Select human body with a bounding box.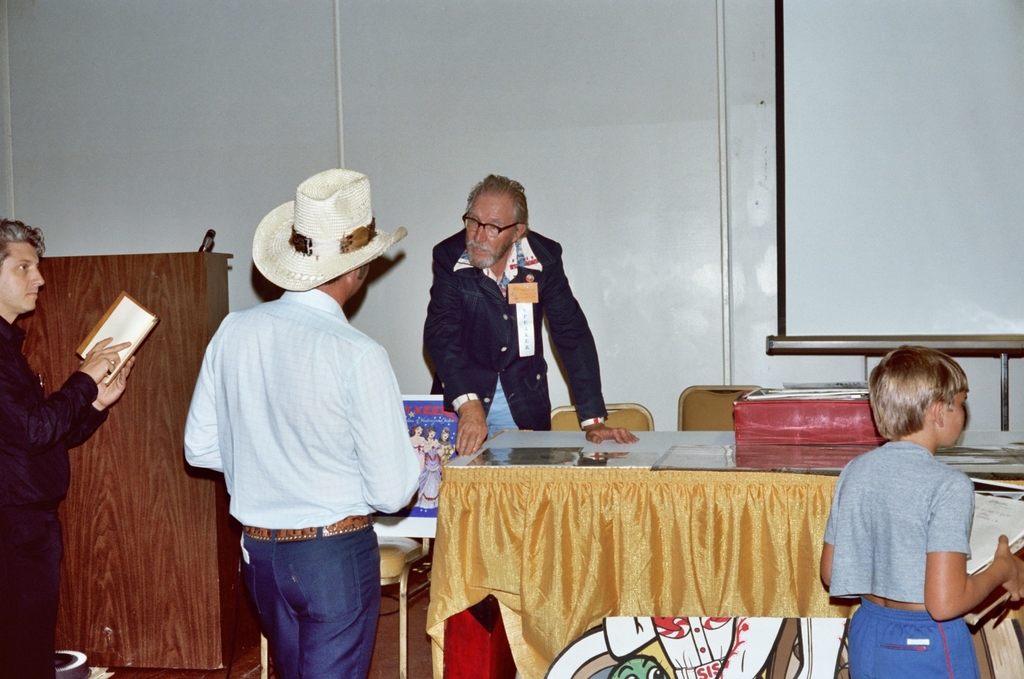
pyautogui.locateOnScreen(0, 216, 127, 678).
